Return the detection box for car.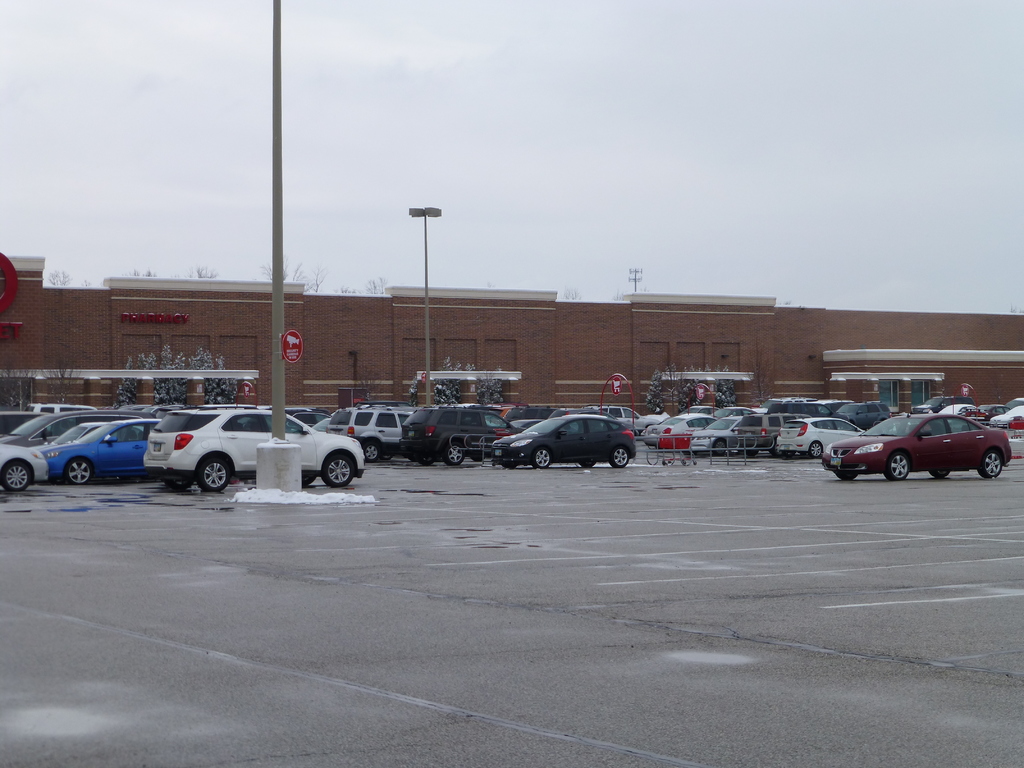
box(639, 417, 710, 445).
